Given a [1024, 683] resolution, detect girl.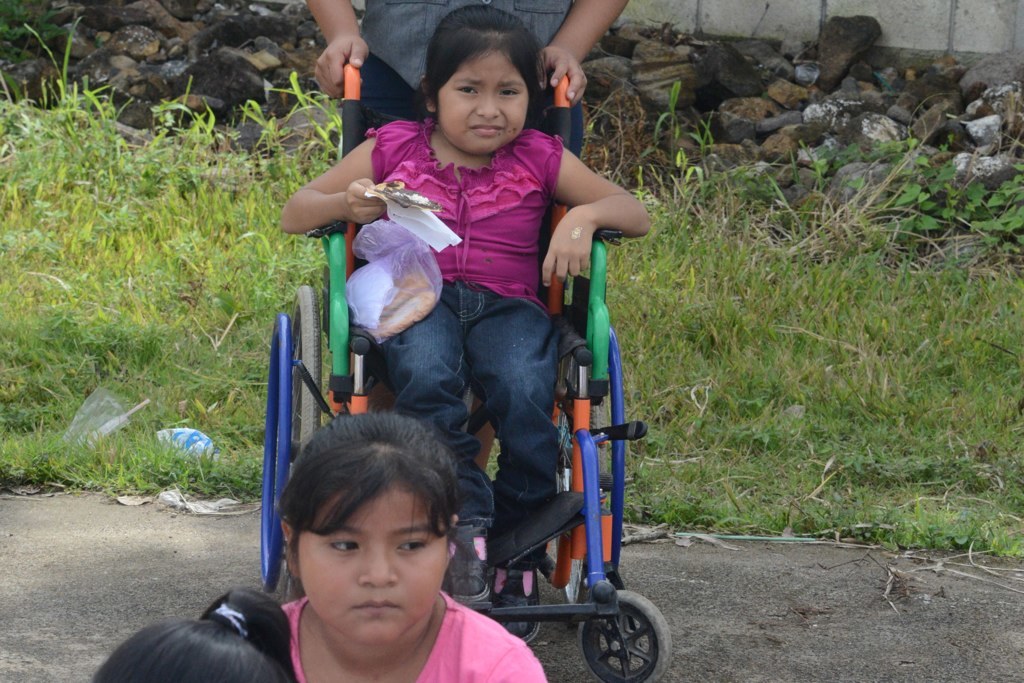
269 410 551 682.
